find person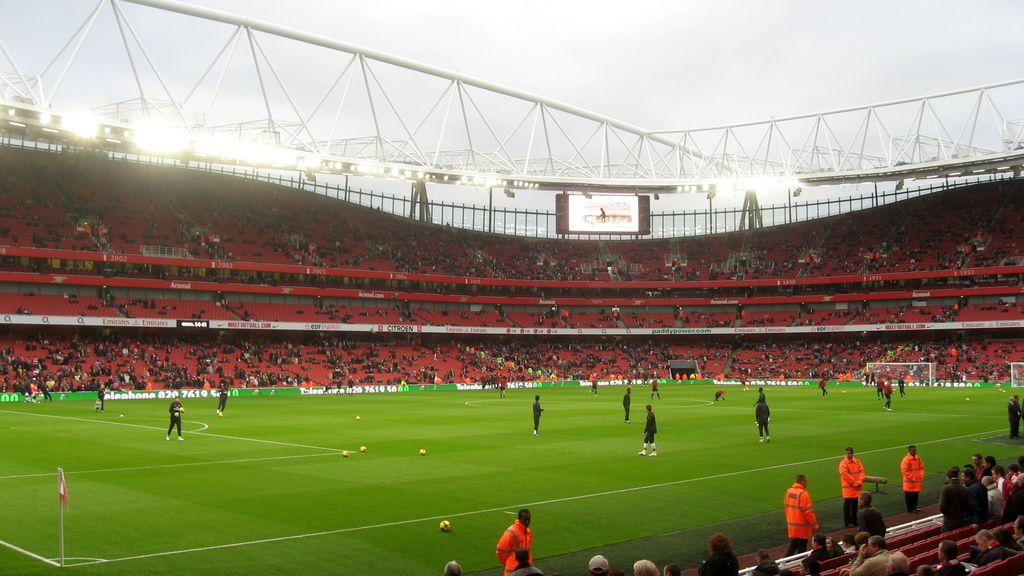
(827, 534, 844, 551)
